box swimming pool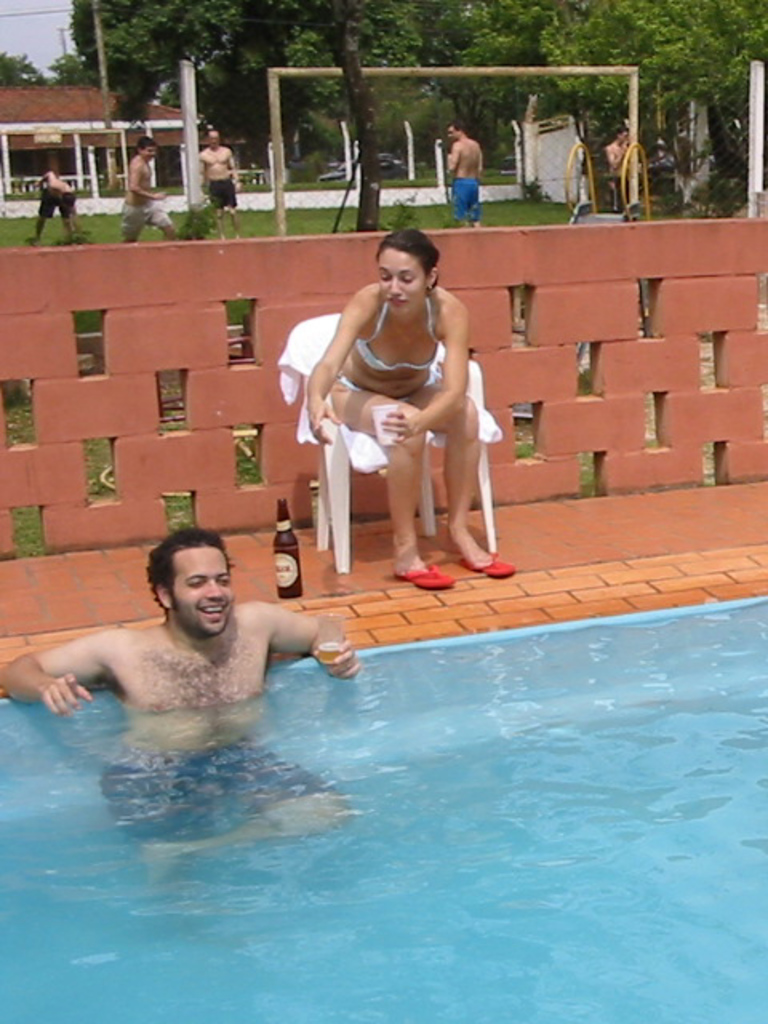
0, 538, 766, 1022
